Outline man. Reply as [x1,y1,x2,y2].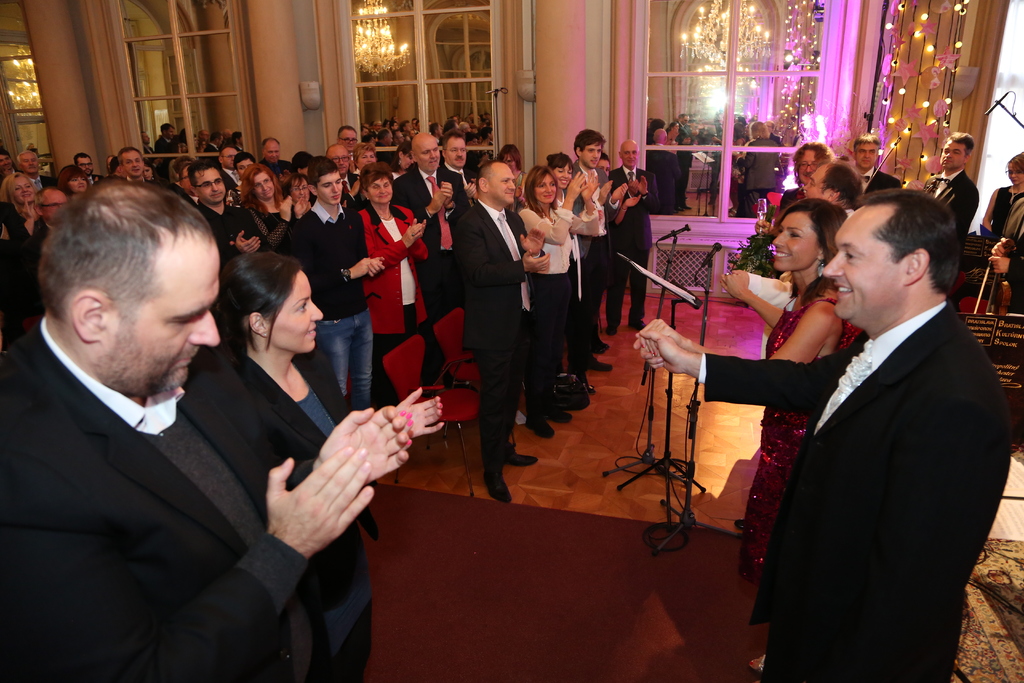
[0,147,13,169].
